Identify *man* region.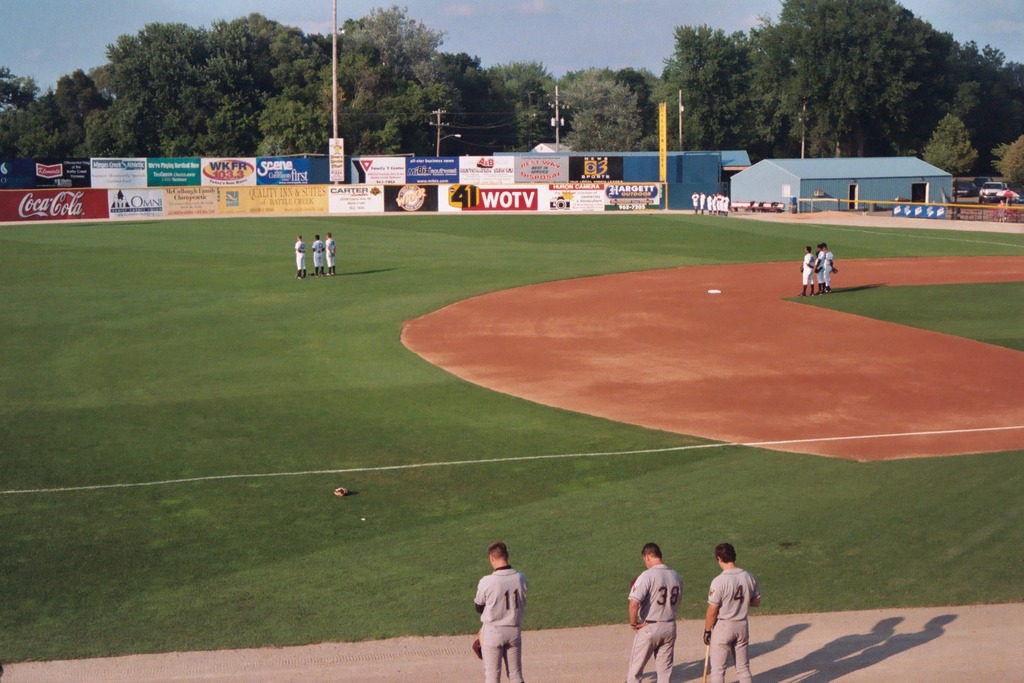
Region: bbox=[797, 247, 817, 290].
